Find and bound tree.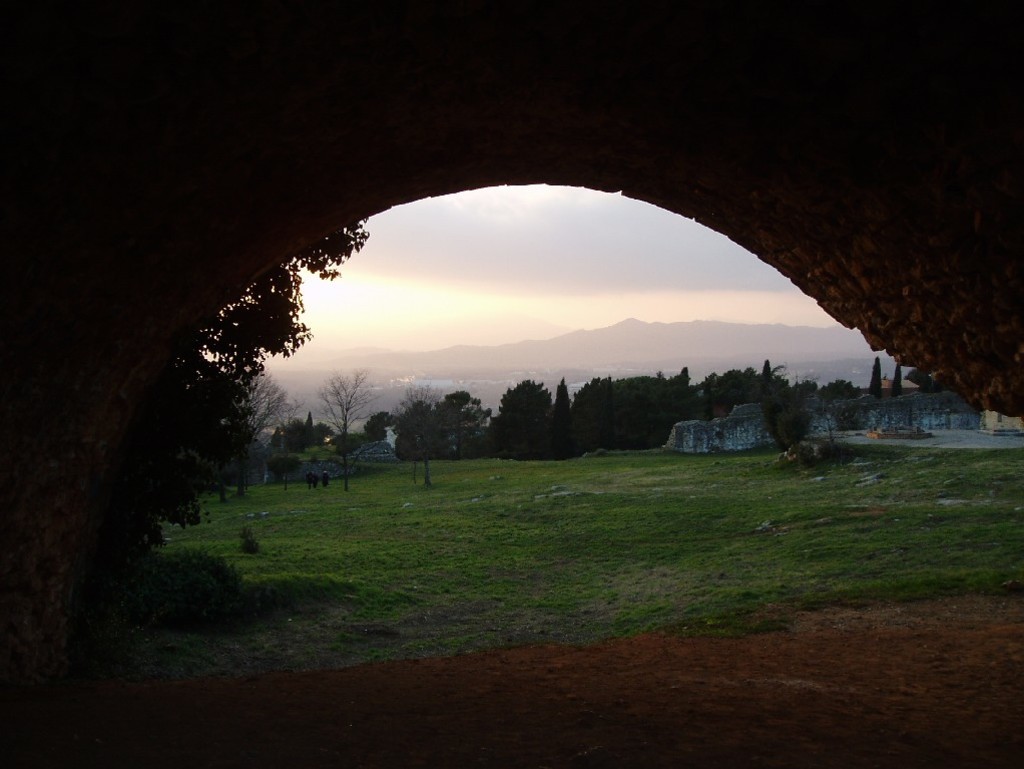
Bound: (364,408,389,449).
